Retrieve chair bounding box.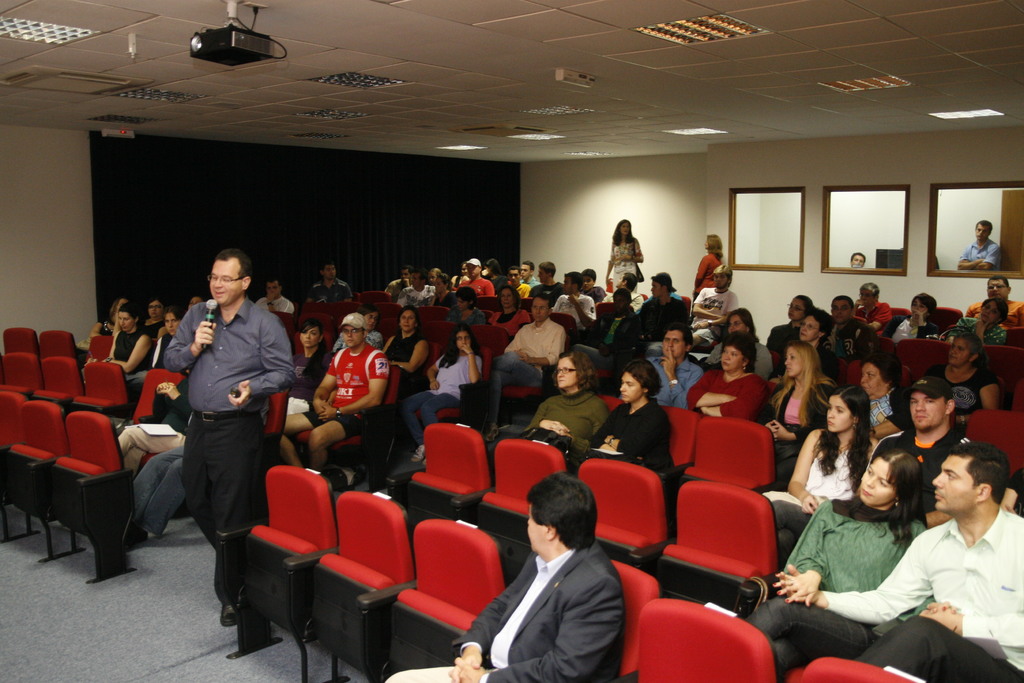
Bounding box: 682/420/771/498.
